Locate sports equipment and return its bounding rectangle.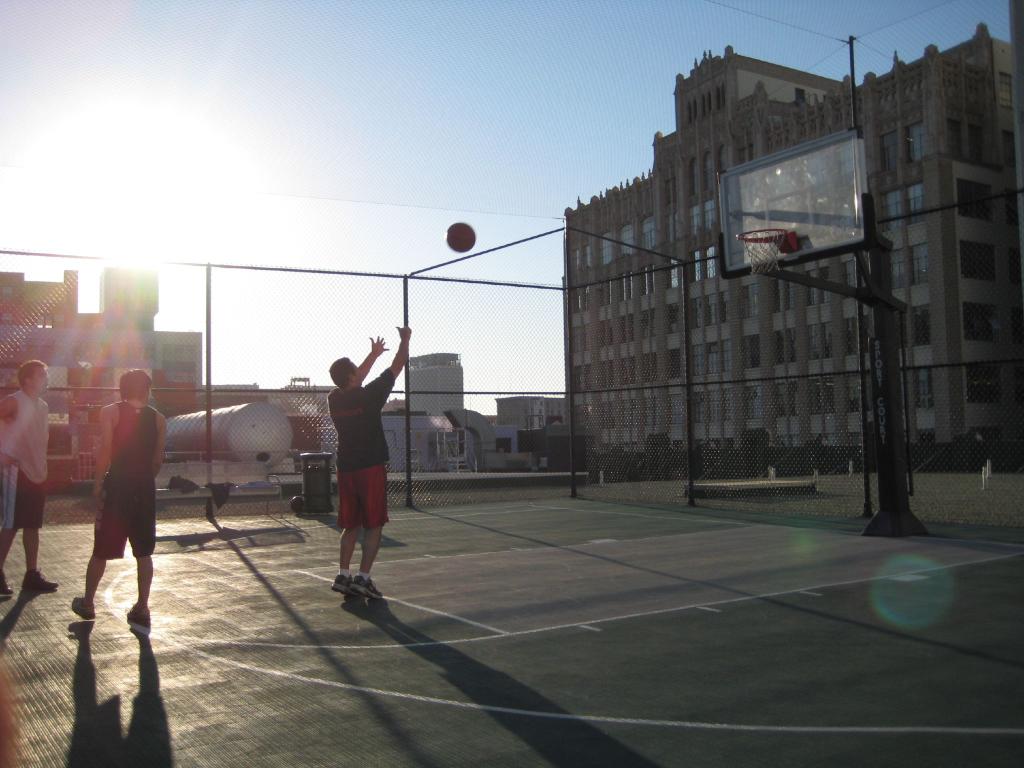
Rect(735, 230, 798, 287).
